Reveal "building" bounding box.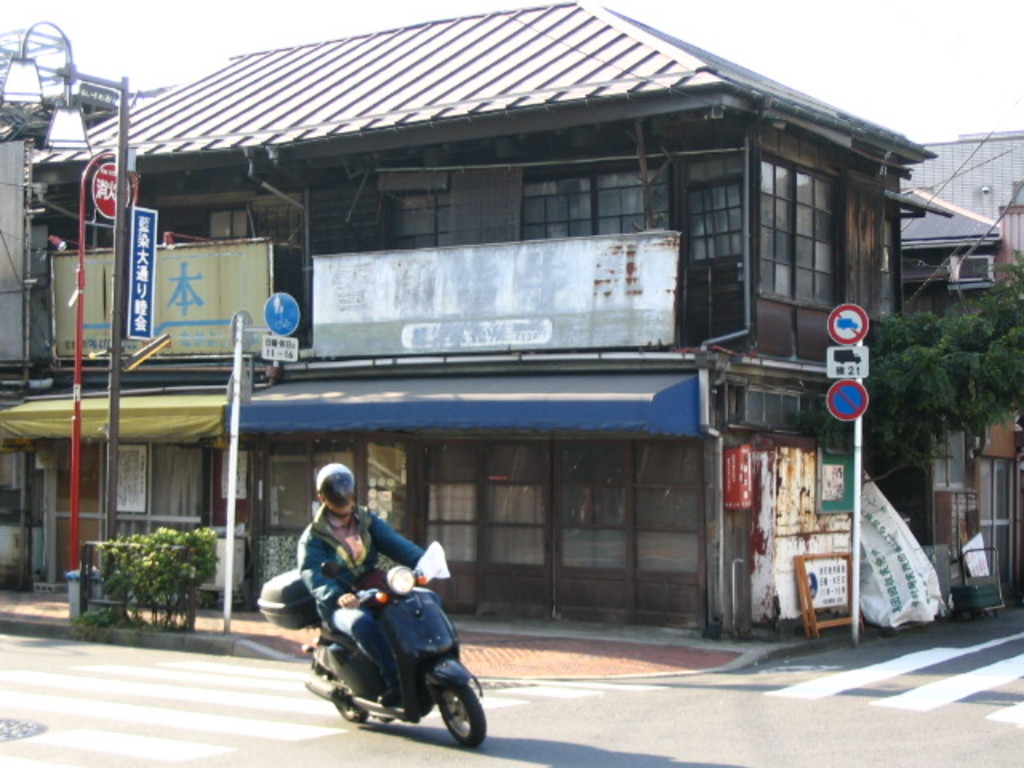
Revealed: [906,131,1022,219].
